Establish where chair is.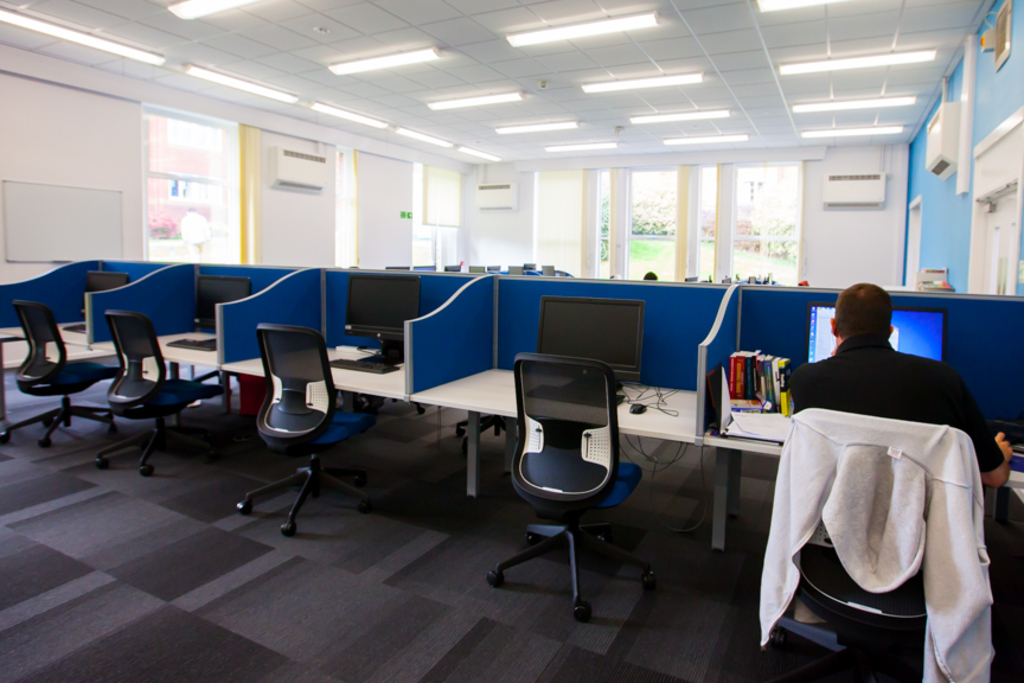
Established at BBox(0, 298, 117, 447).
